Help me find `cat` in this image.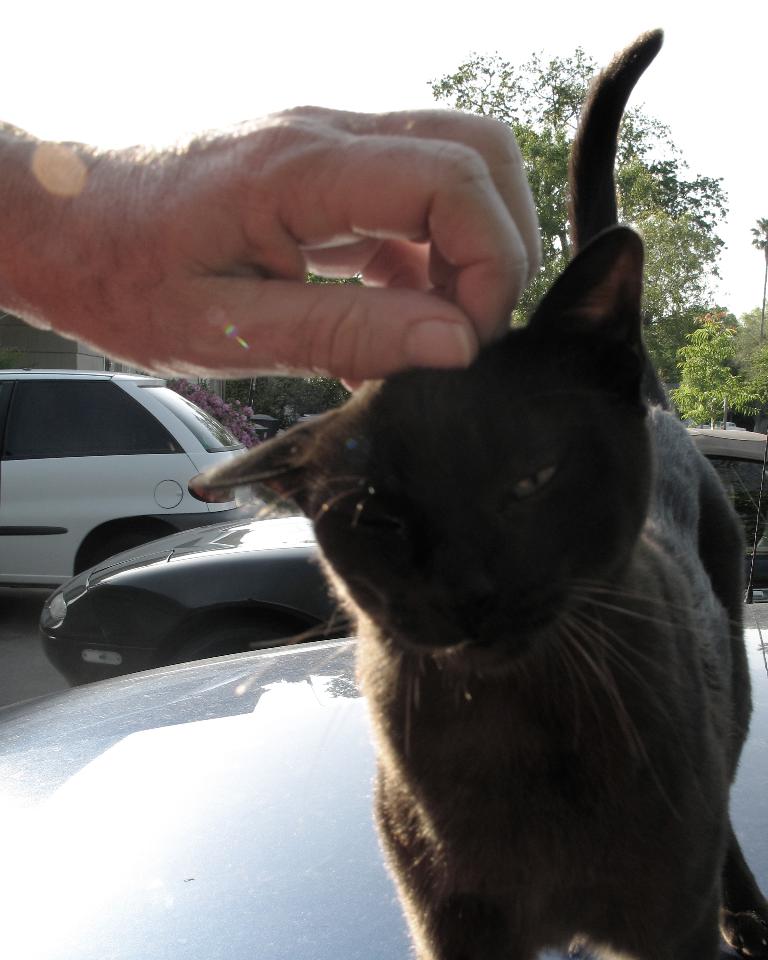
Found it: {"left": 184, "top": 25, "right": 767, "bottom": 957}.
